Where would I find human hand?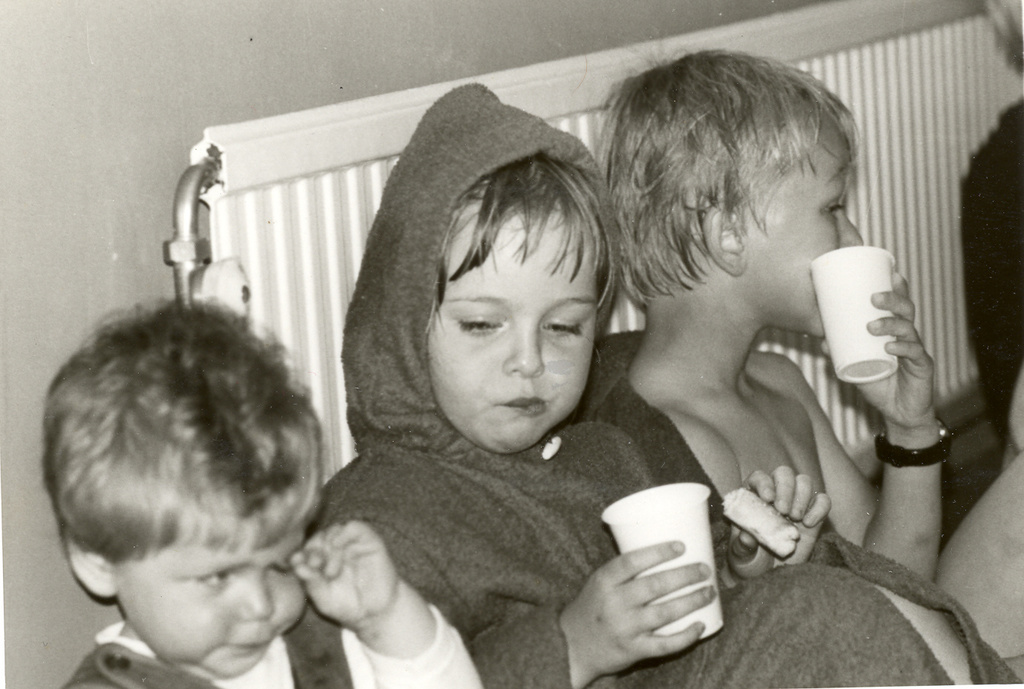
At 289, 518, 398, 629.
